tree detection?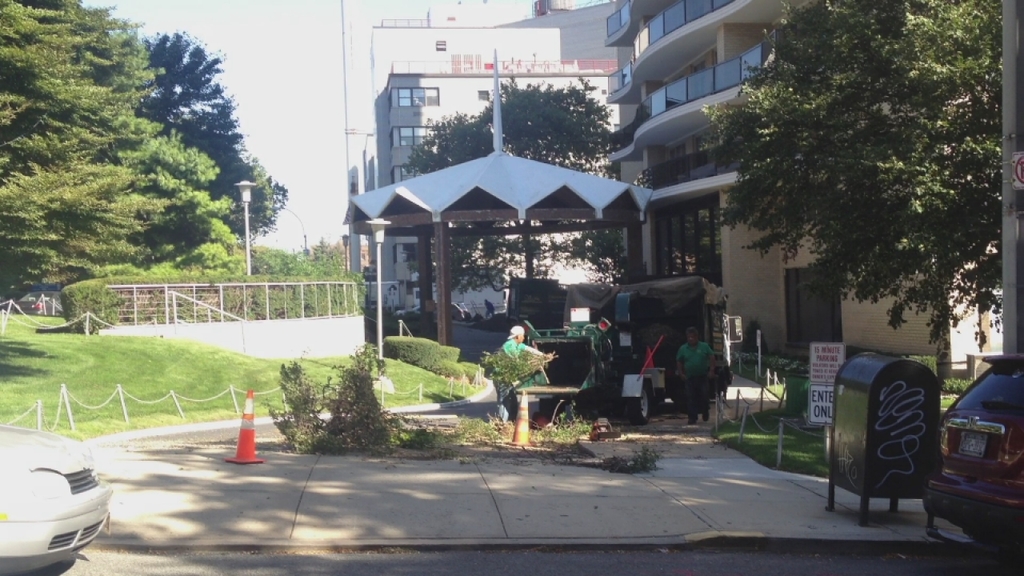
Rect(401, 71, 622, 298)
